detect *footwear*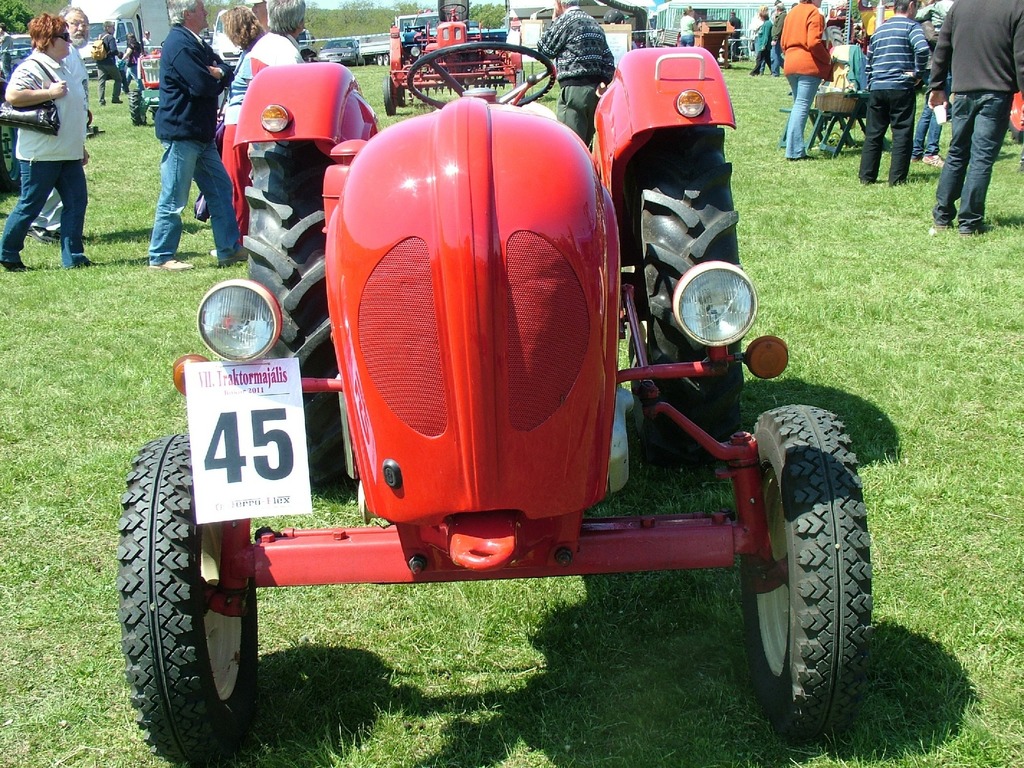
bbox(924, 155, 944, 166)
